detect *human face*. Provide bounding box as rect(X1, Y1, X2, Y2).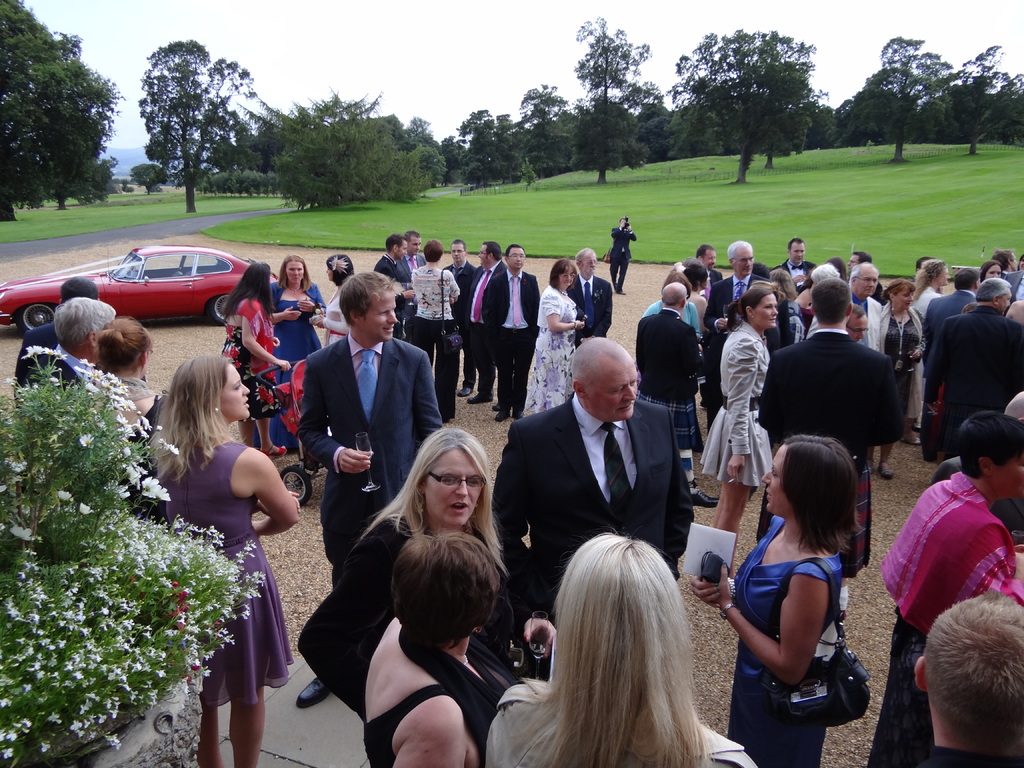
rect(287, 263, 301, 279).
